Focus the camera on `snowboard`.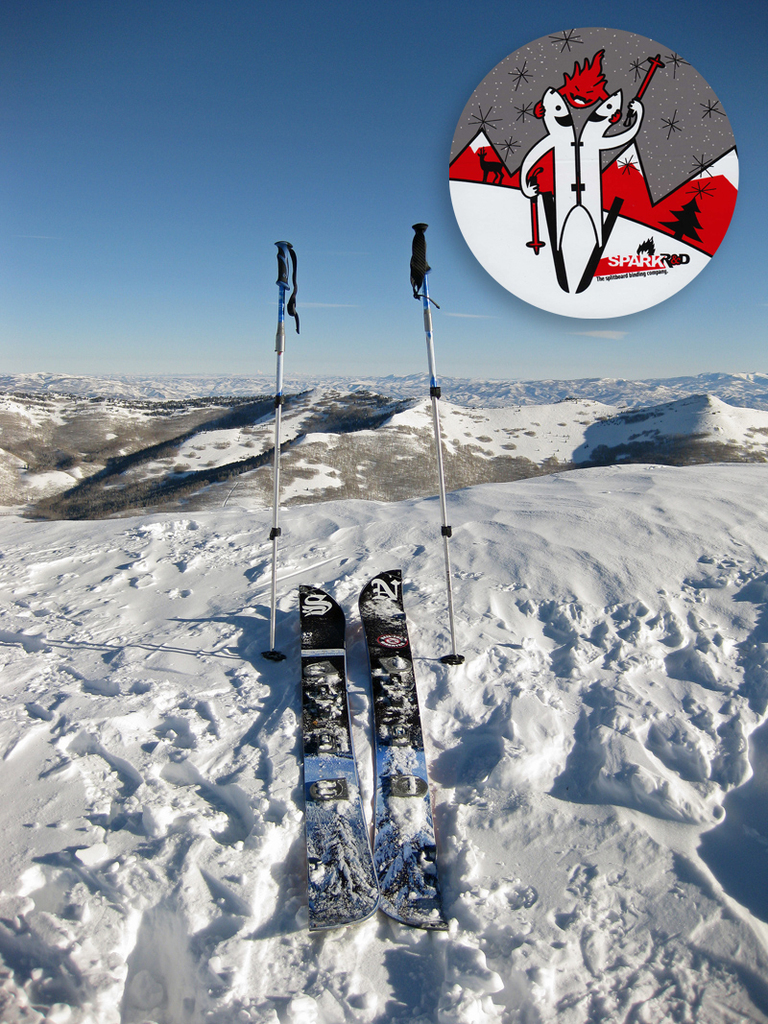
Focus region: locate(371, 551, 448, 935).
